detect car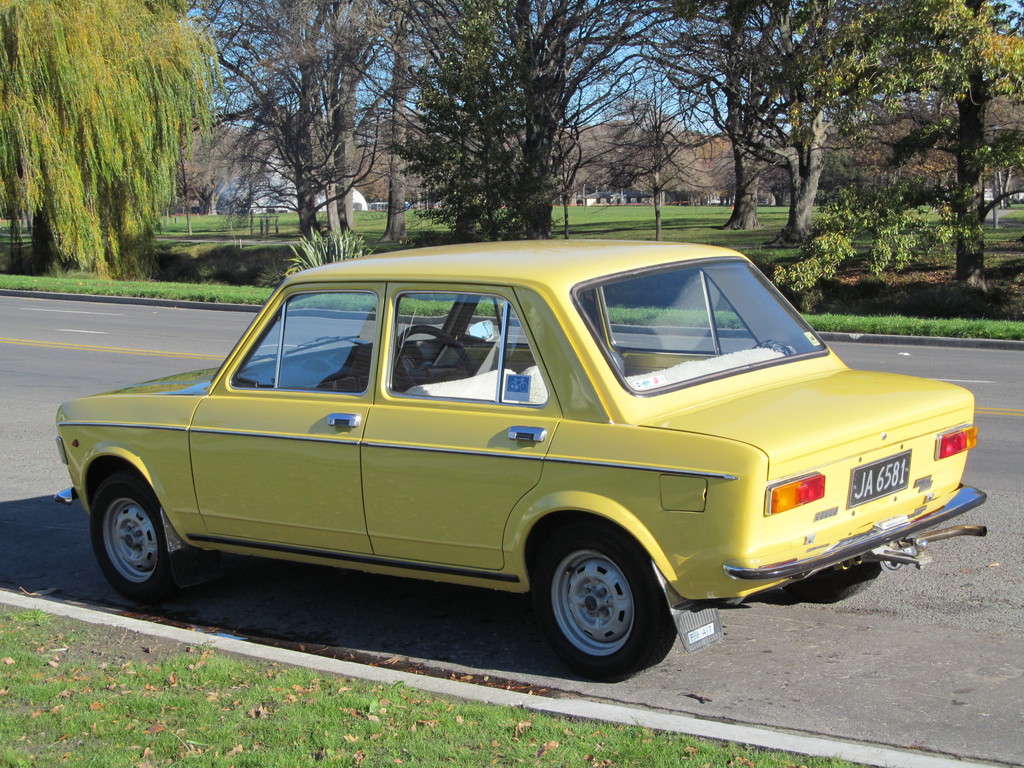
[x1=37, y1=248, x2=995, y2=691]
